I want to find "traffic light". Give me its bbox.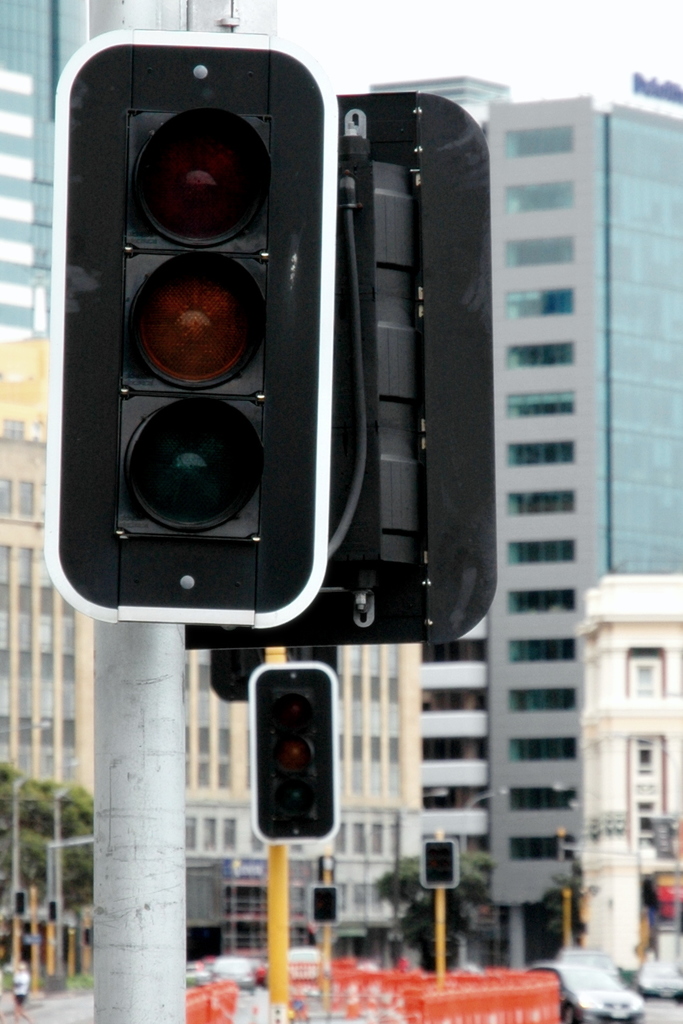
211,647,339,701.
